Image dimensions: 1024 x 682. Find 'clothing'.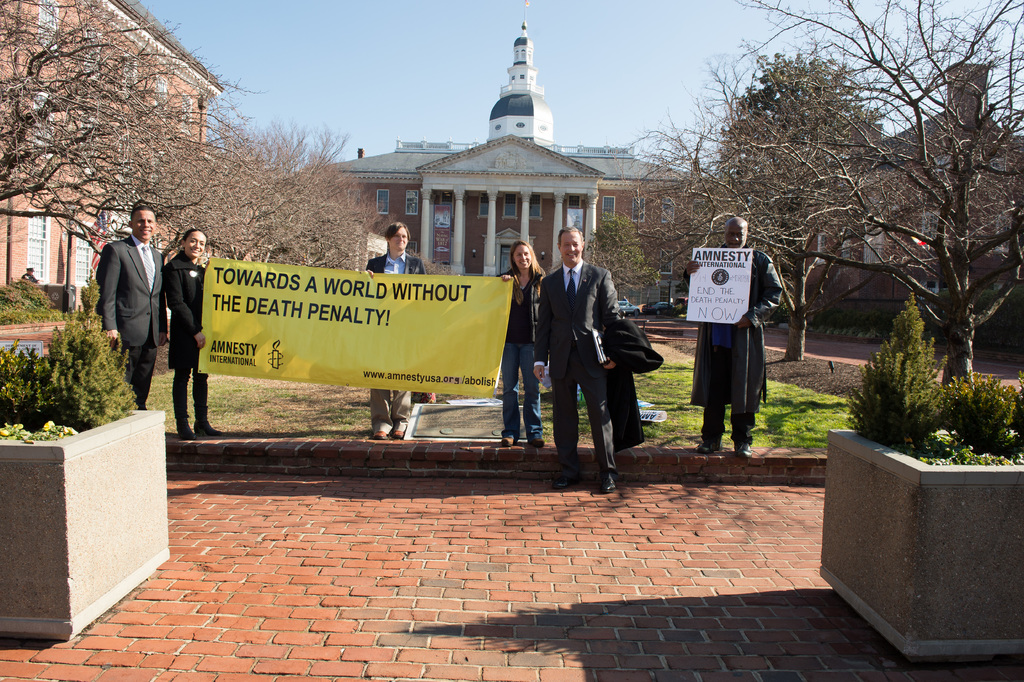
region(689, 209, 785, 444).
